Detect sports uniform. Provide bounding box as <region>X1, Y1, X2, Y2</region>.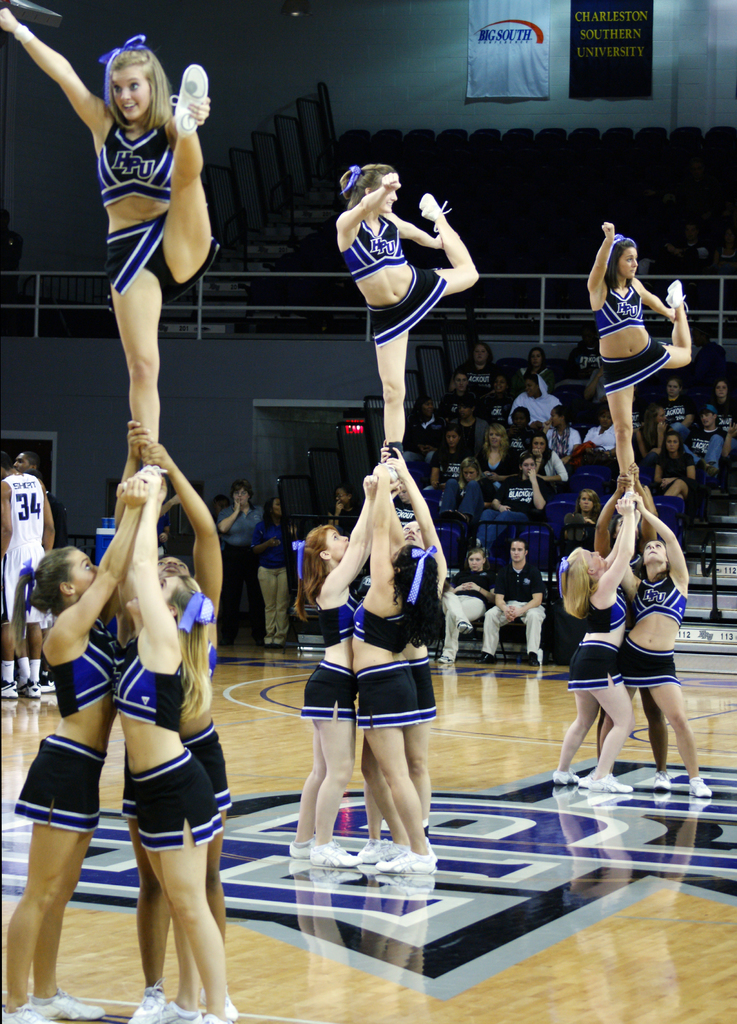
<region>582, 580, 632, 627</region>.
